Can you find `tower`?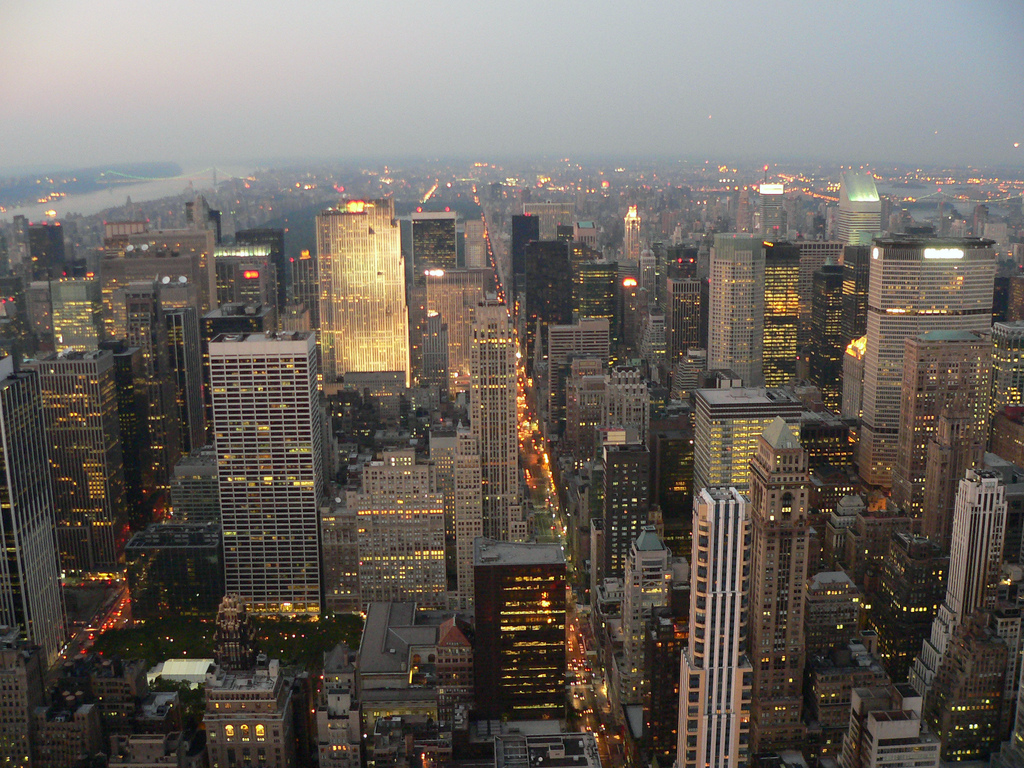
Yes, bounding box: [x1=409, y1=213, x2=467, y2=289].
